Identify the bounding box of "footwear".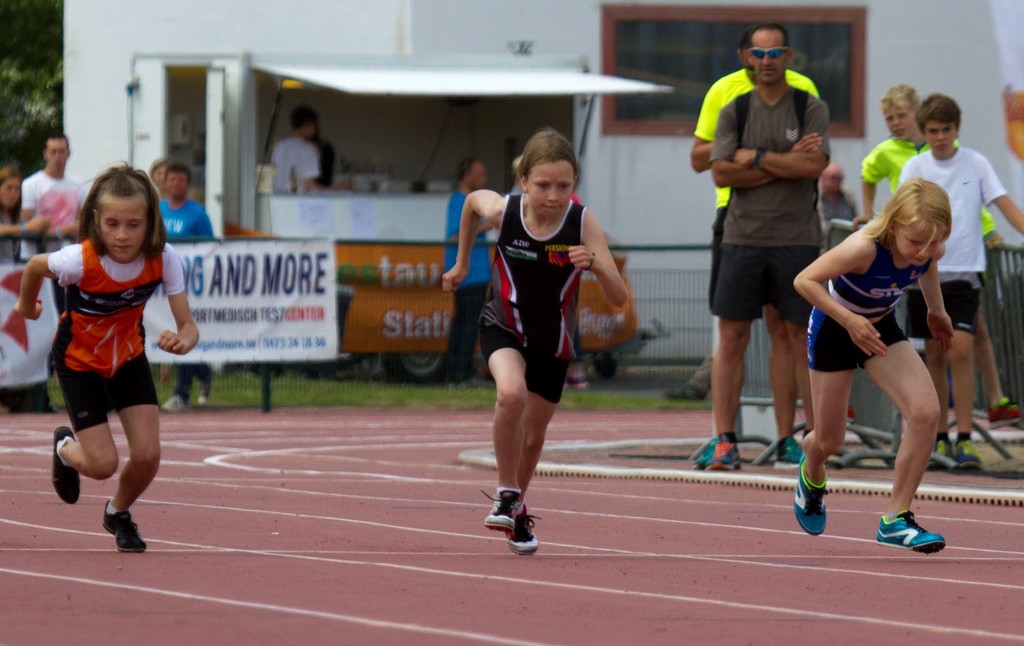
956:433:984:467.
